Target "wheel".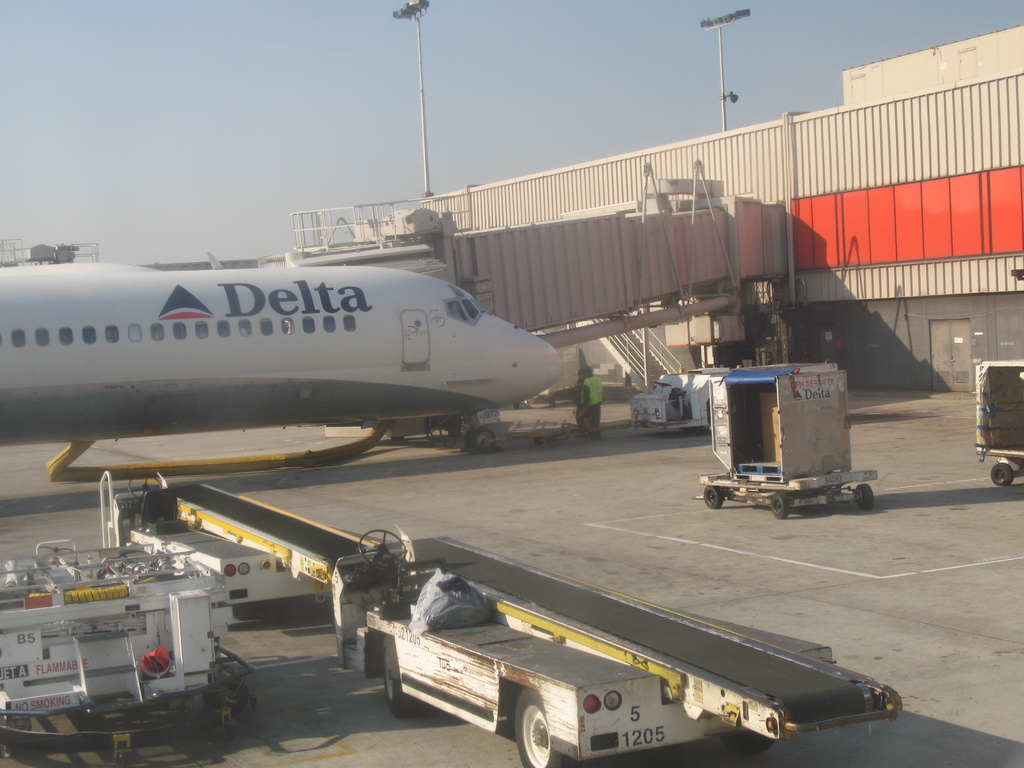
Target region: (x1=991, y1=463, x2=1015, y2=490).
